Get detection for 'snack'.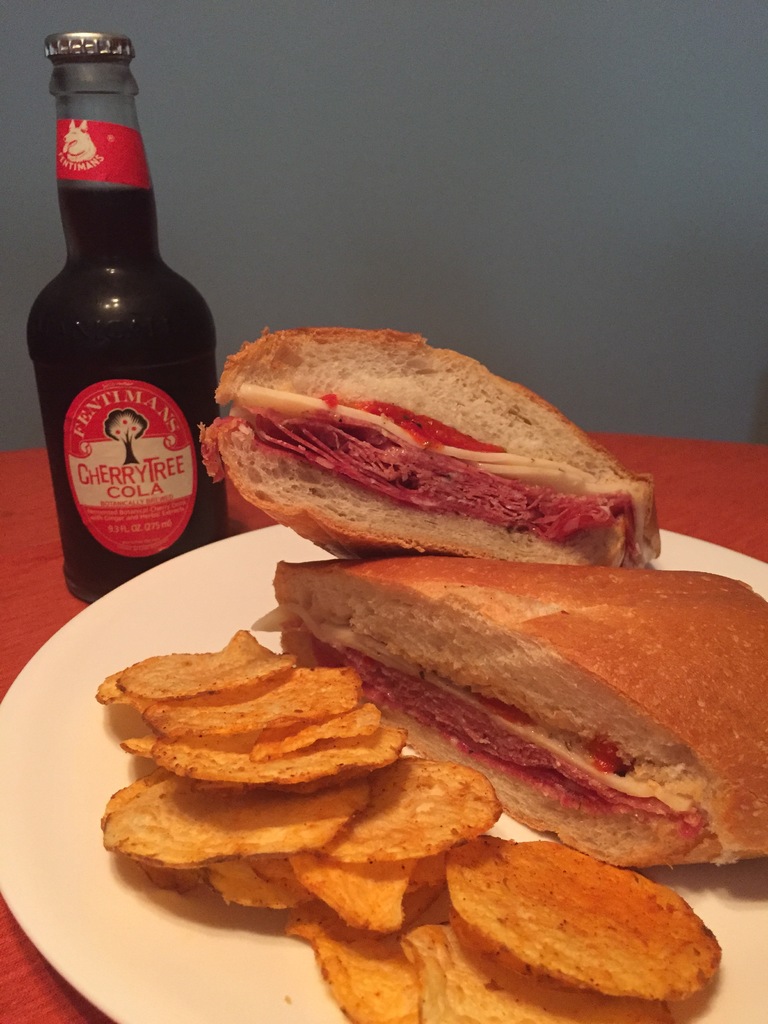
Detection: box(198, 326, 669, 584).
